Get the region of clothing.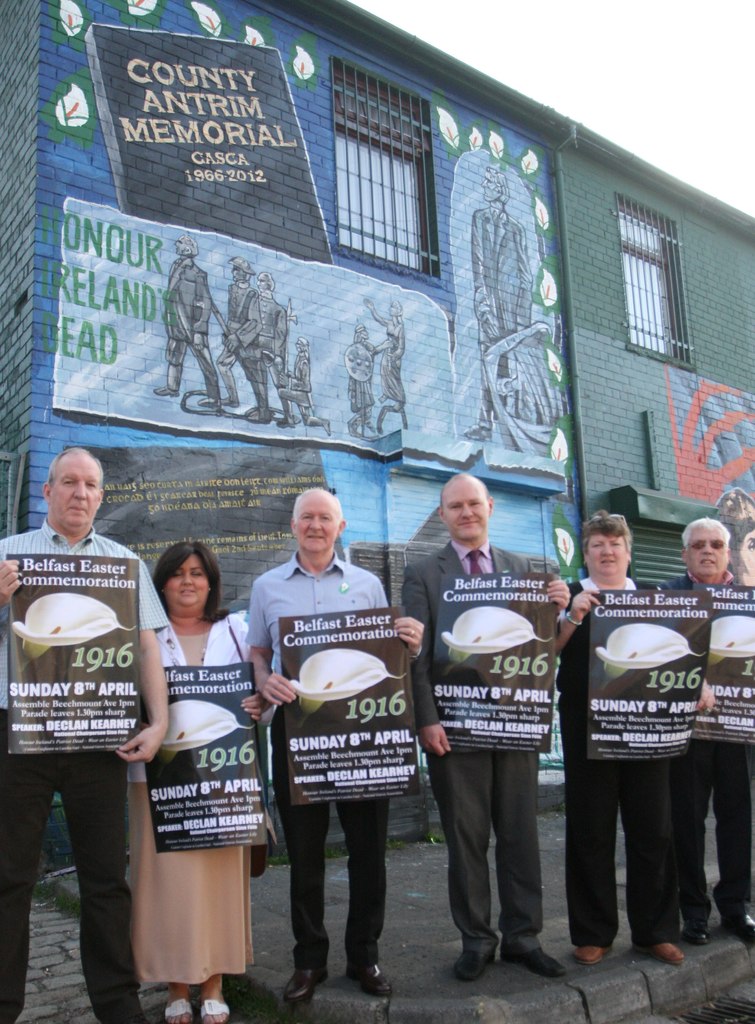
347:336:376:422.
